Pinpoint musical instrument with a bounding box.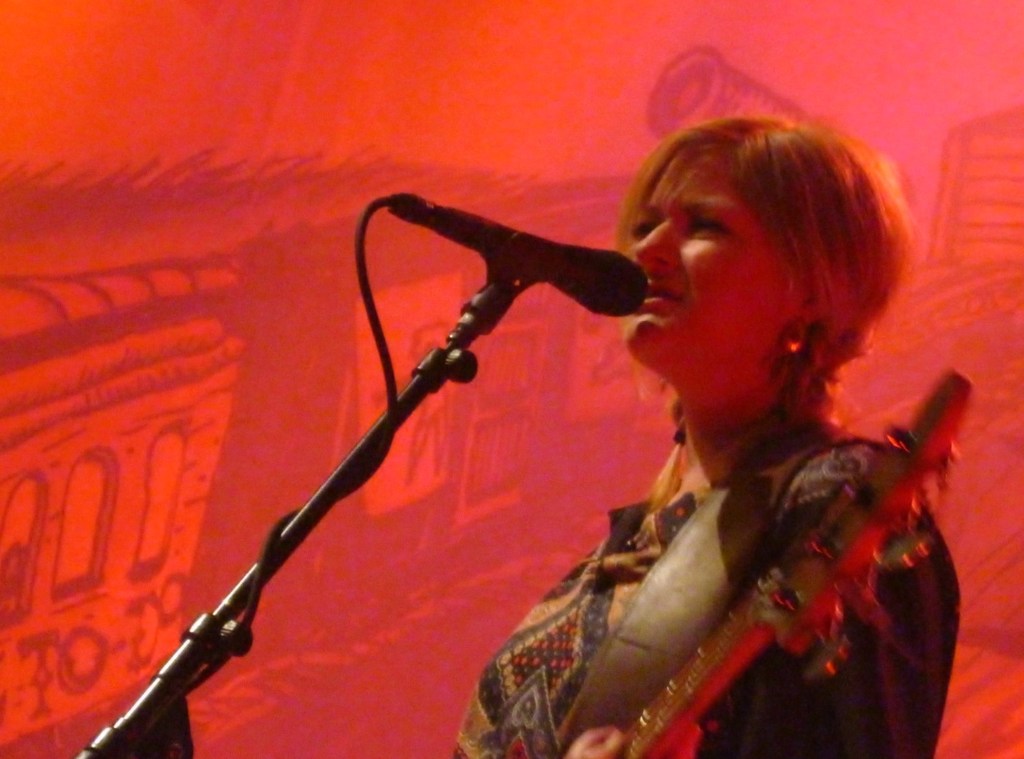
[559, 367, 973, 758].
